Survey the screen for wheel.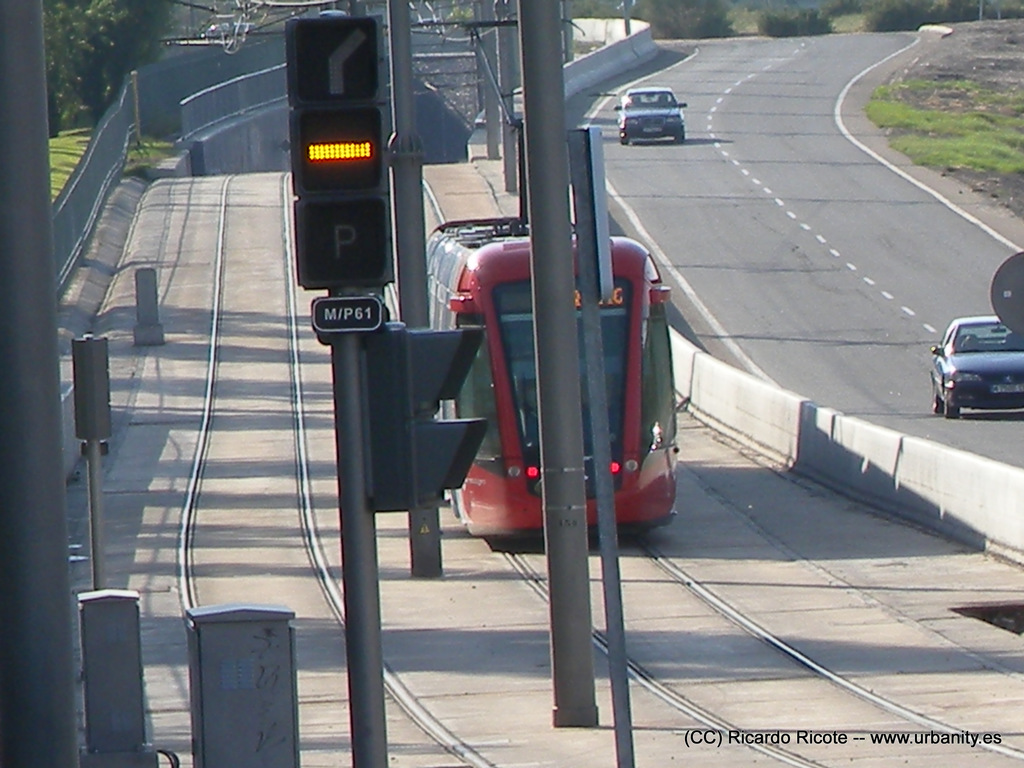
Survey found: select_region(932, 389, 941, 412).
